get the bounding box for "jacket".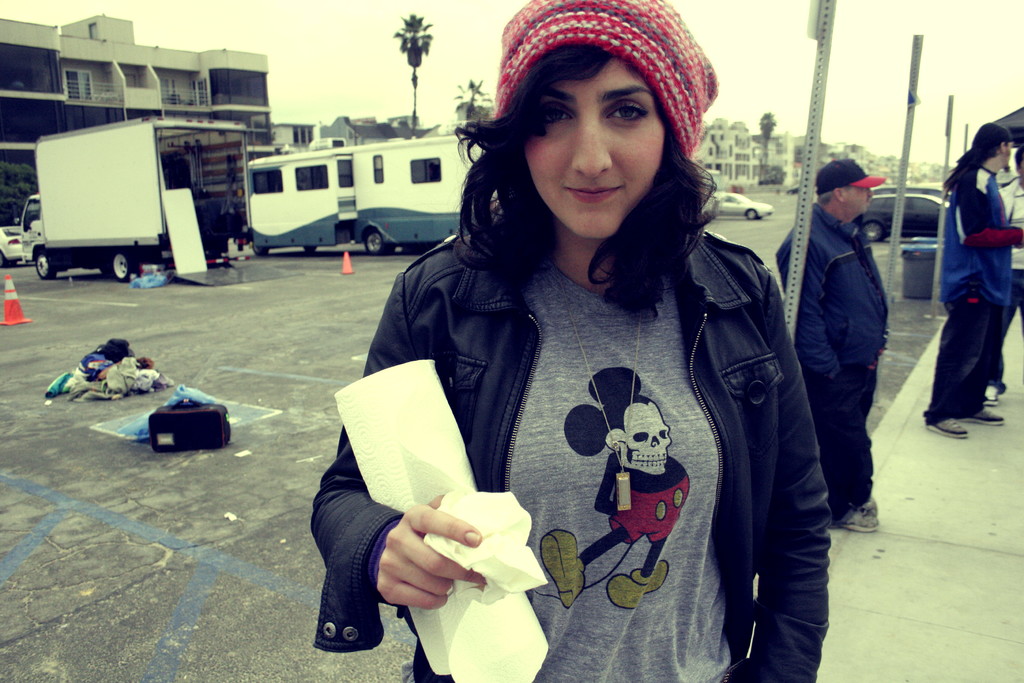
(x1=314, y1=229, x2=832, y2=682).
